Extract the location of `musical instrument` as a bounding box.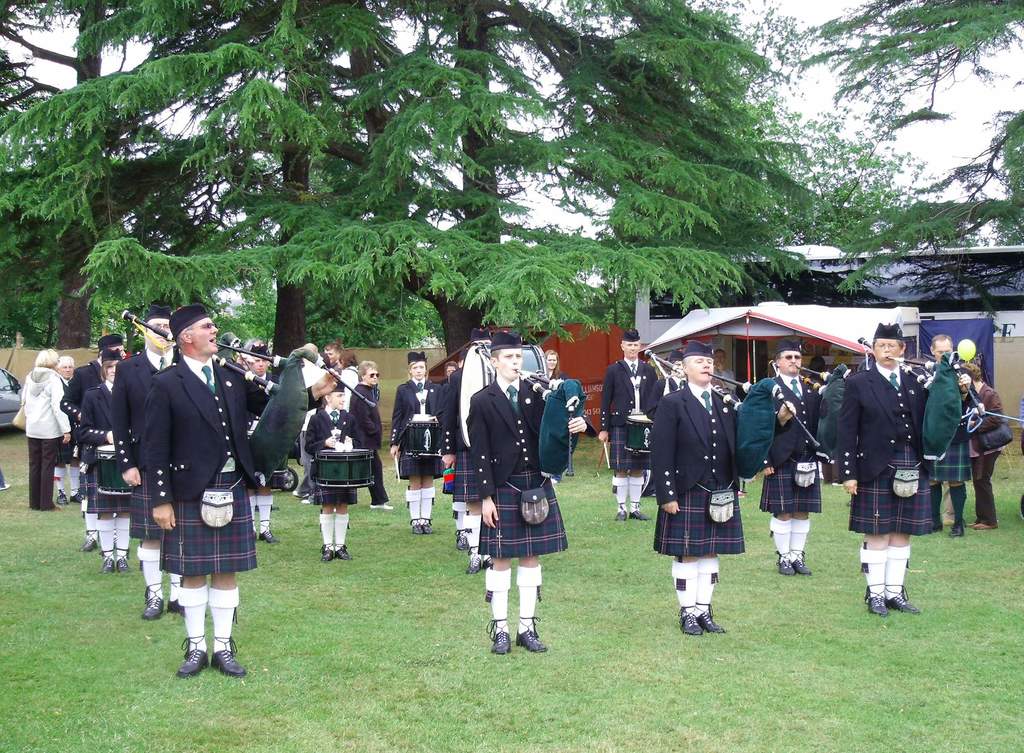
crop(312, 426, 381, 493).
